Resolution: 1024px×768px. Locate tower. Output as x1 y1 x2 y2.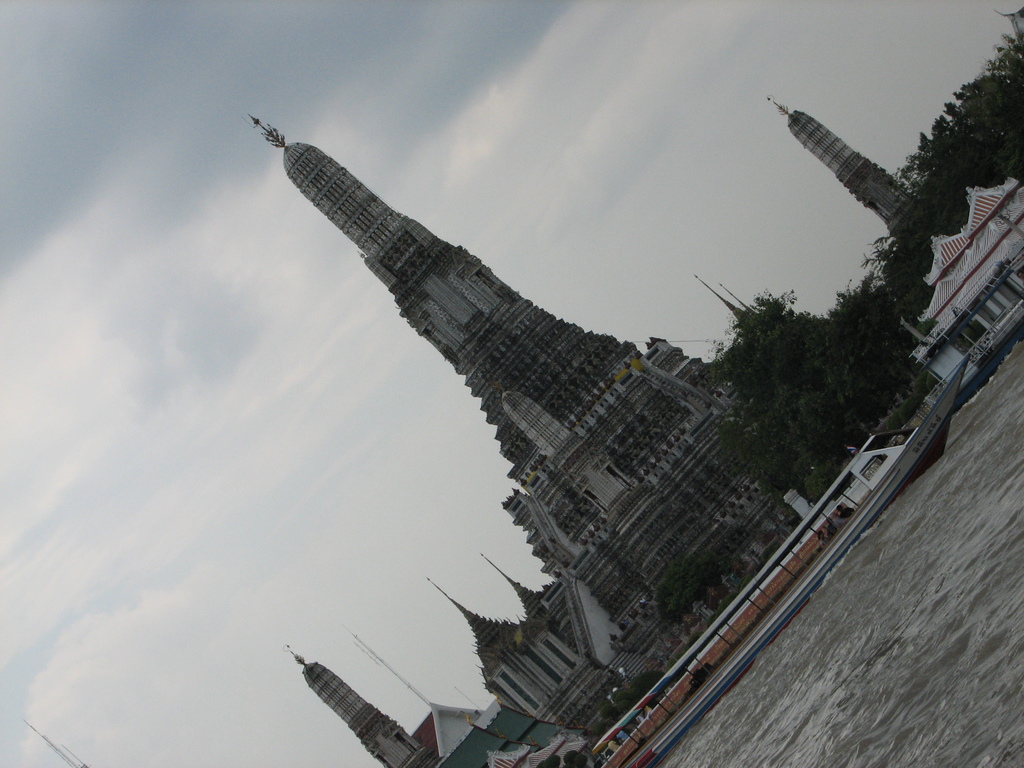
241 95 928 682.
